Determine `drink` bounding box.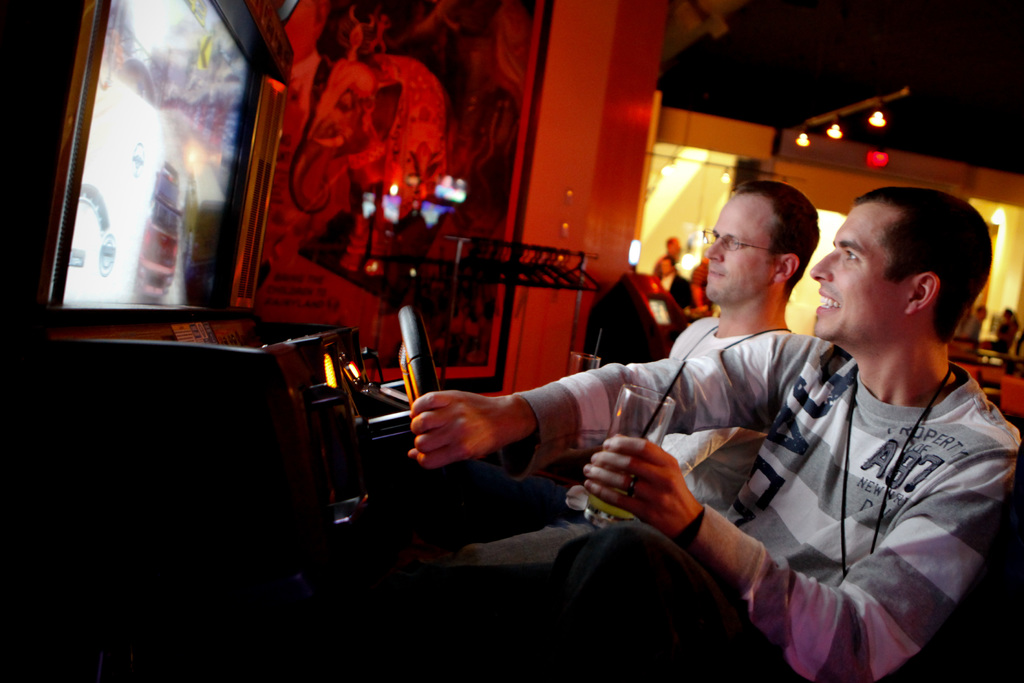
Determined: 586/495/634/516.
